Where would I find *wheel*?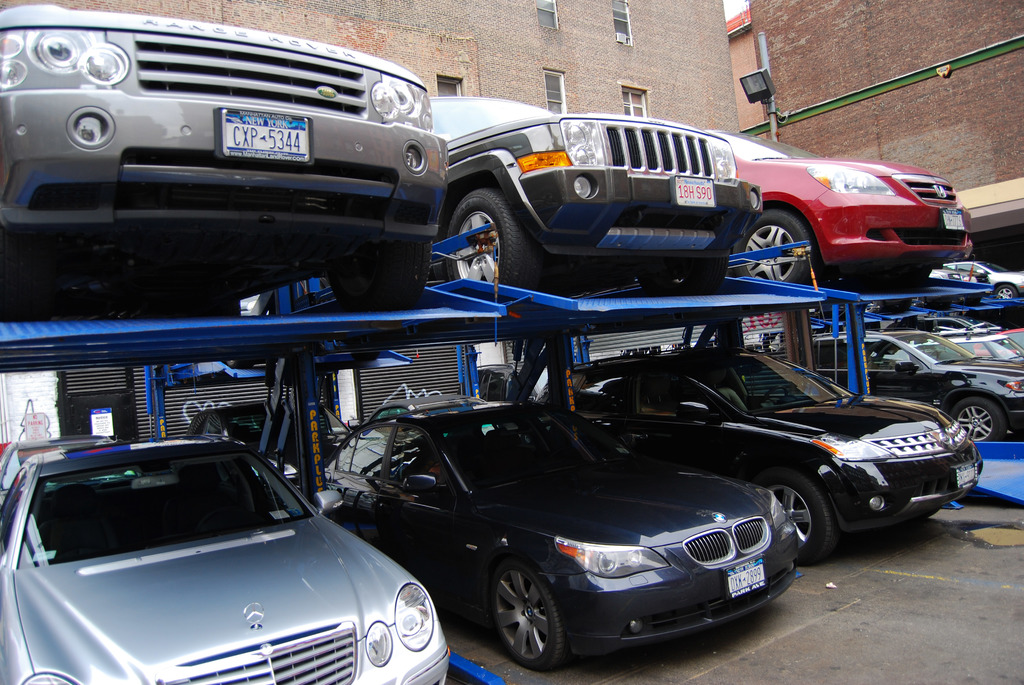
At crop(993, 284, 1017, 301).
